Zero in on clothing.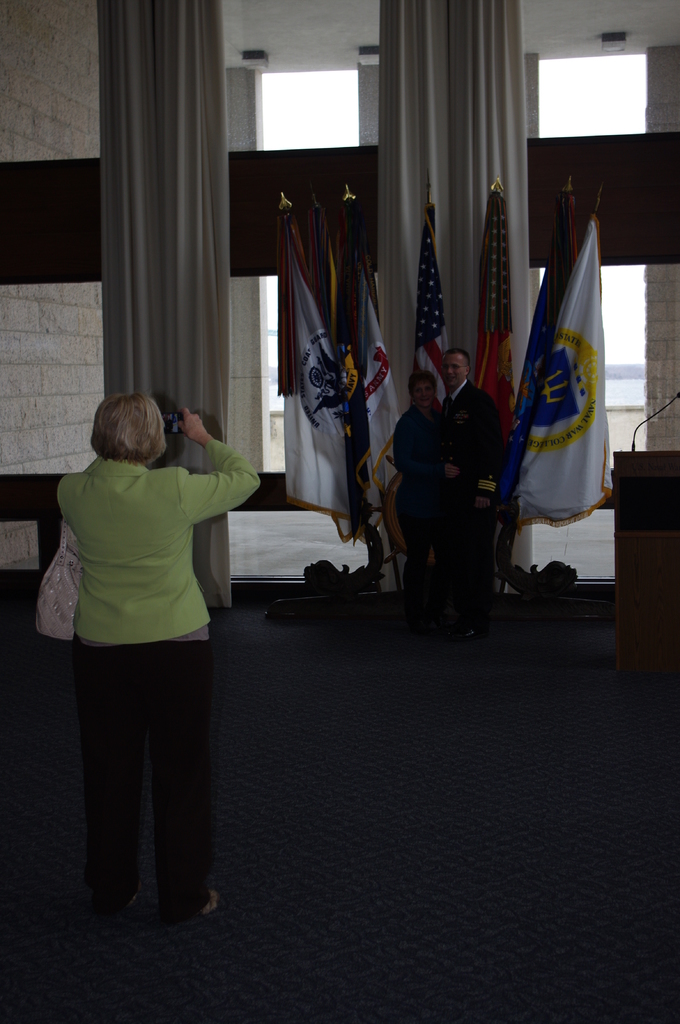
Zeroed in: <bbox>46, 387, 241, 895</bbox>.
